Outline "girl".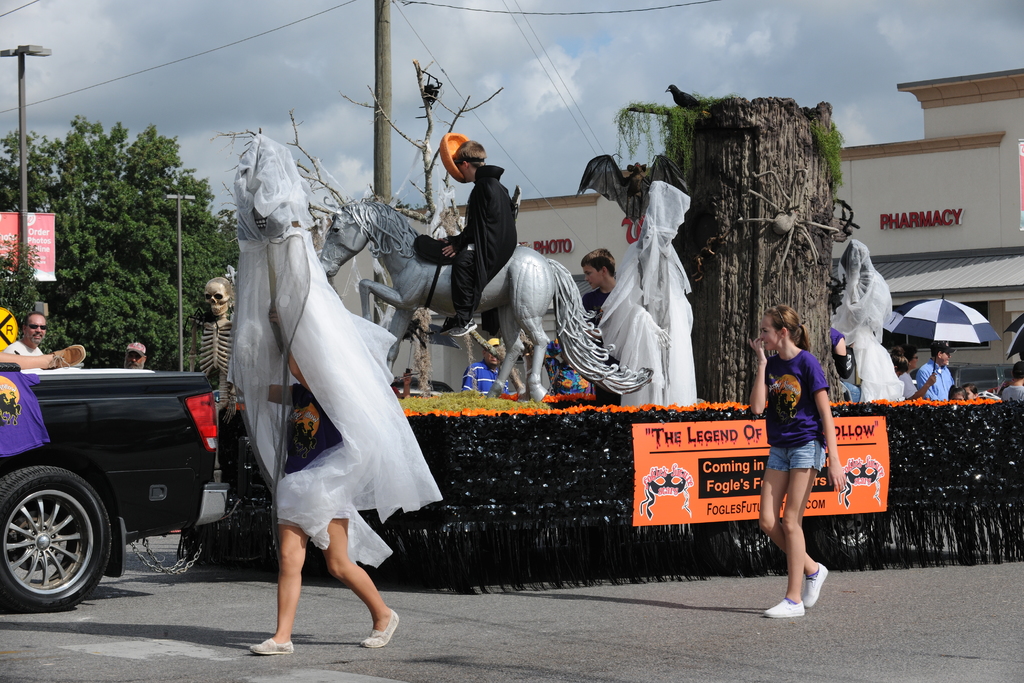
Outline: 749,305,849,619.
